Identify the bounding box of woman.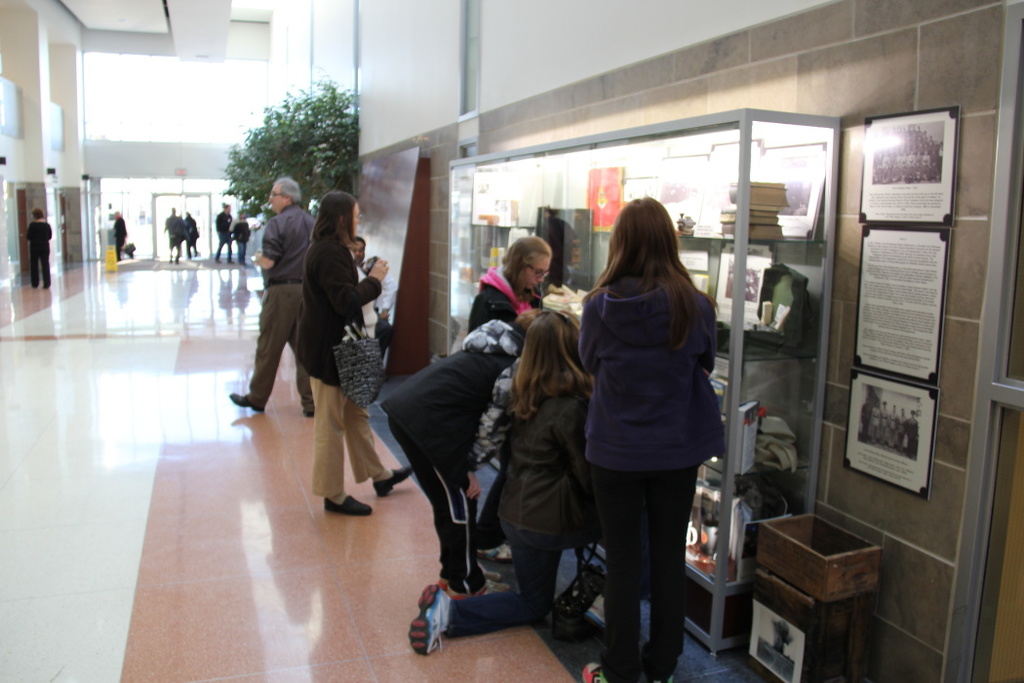
380, 305, 544, 598.
